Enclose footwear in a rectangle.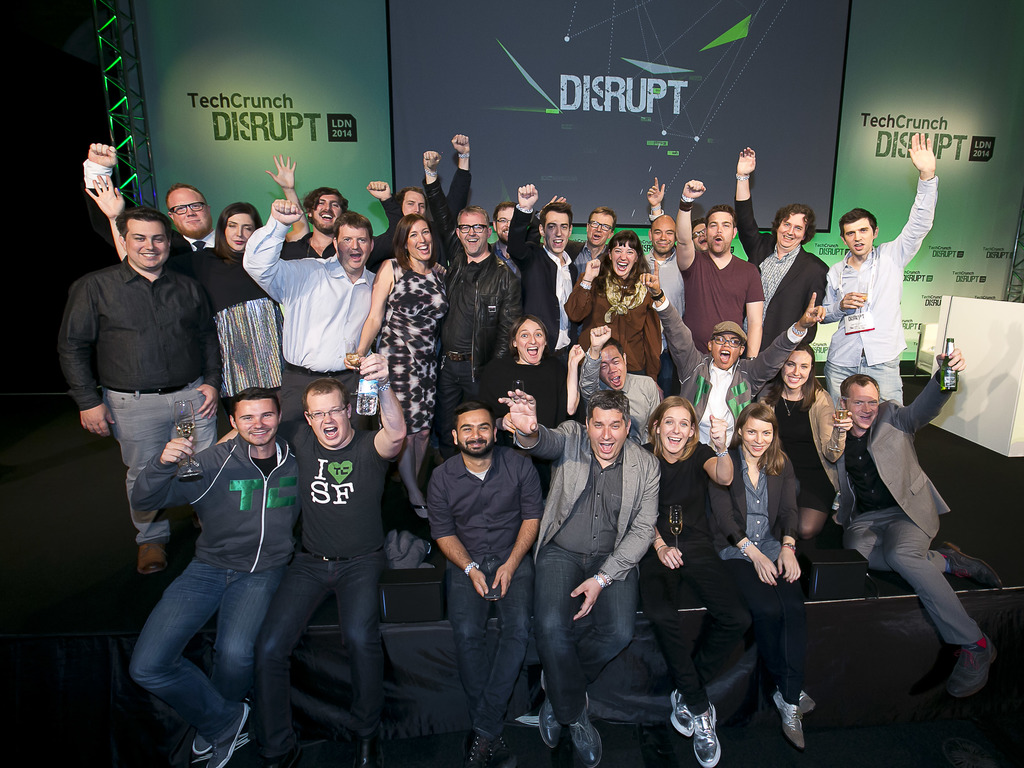
{"left": 948, "top": 639, "right": 998, "bottom": 693}.
